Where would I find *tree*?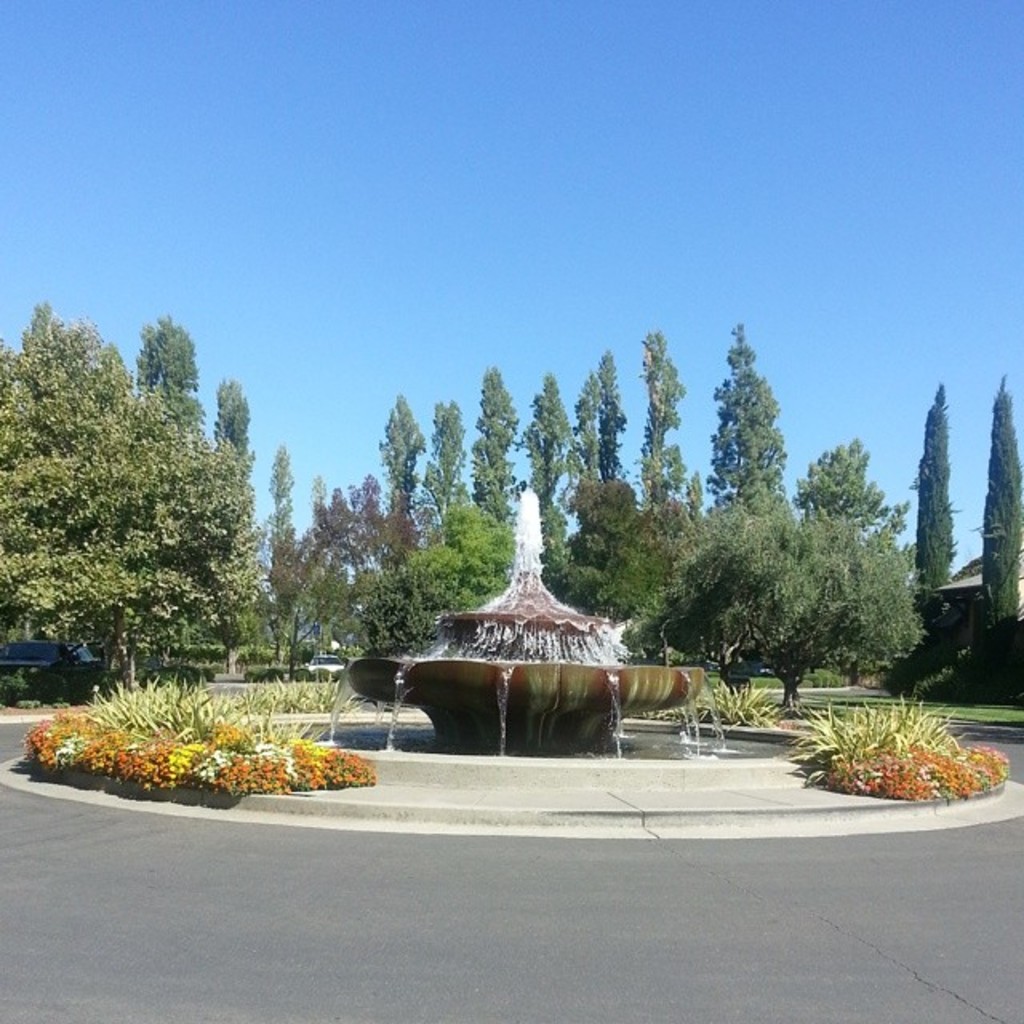
At bbox=(512, 371, 589, 605).
